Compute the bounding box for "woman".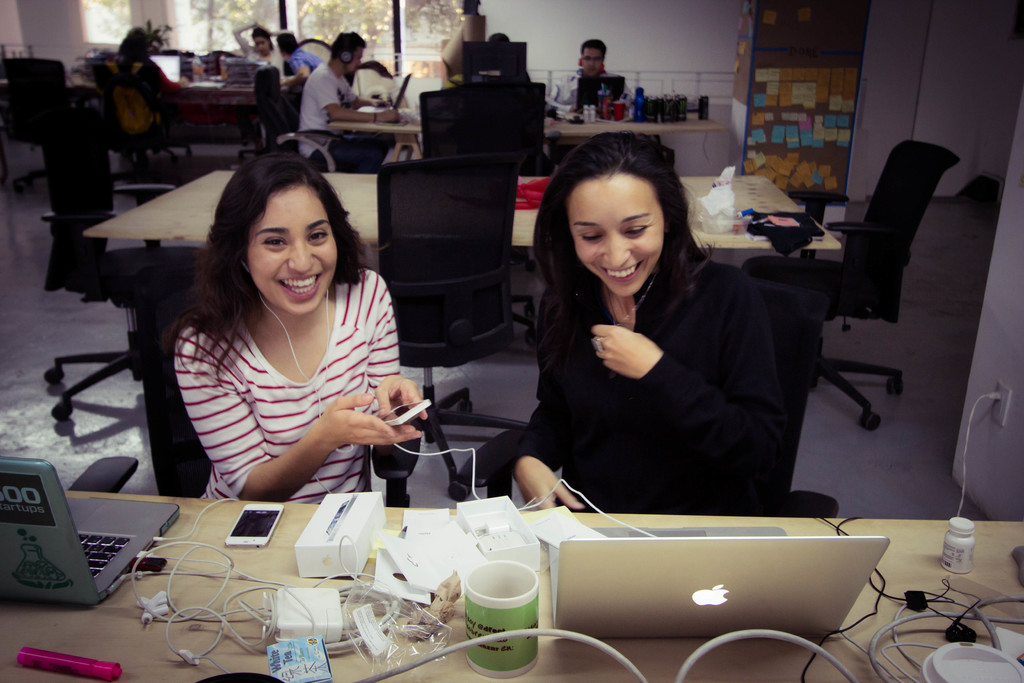
x1=234 y1=22 x2=301 y2=146.
